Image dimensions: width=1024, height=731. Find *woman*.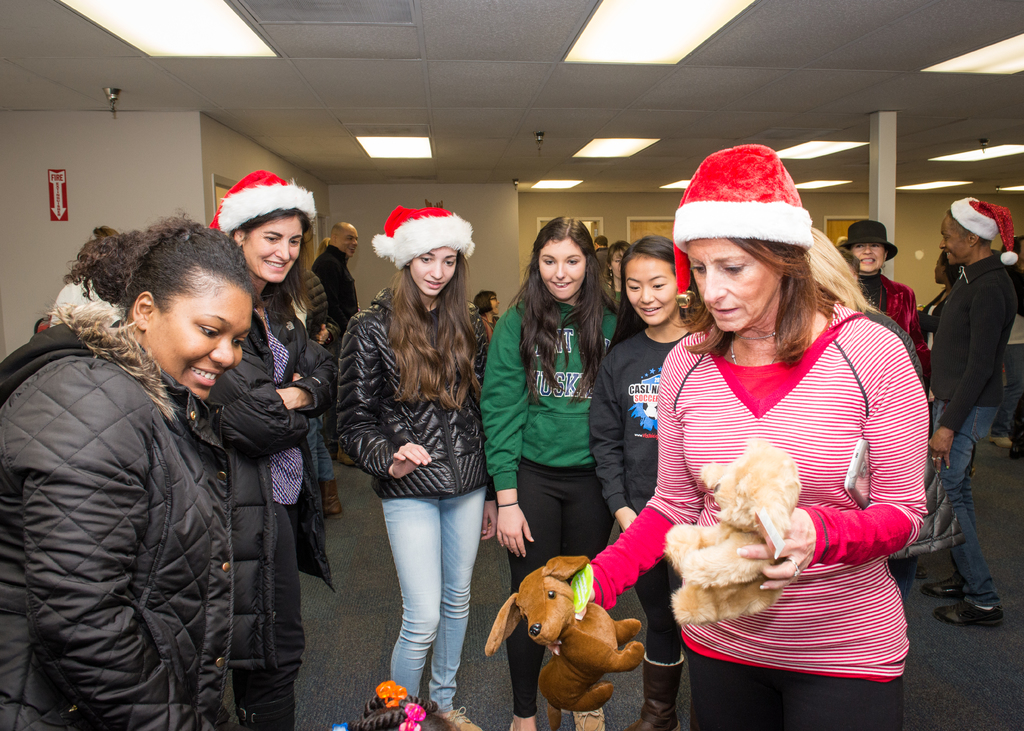
Rect(0, 208, 250, 730).
